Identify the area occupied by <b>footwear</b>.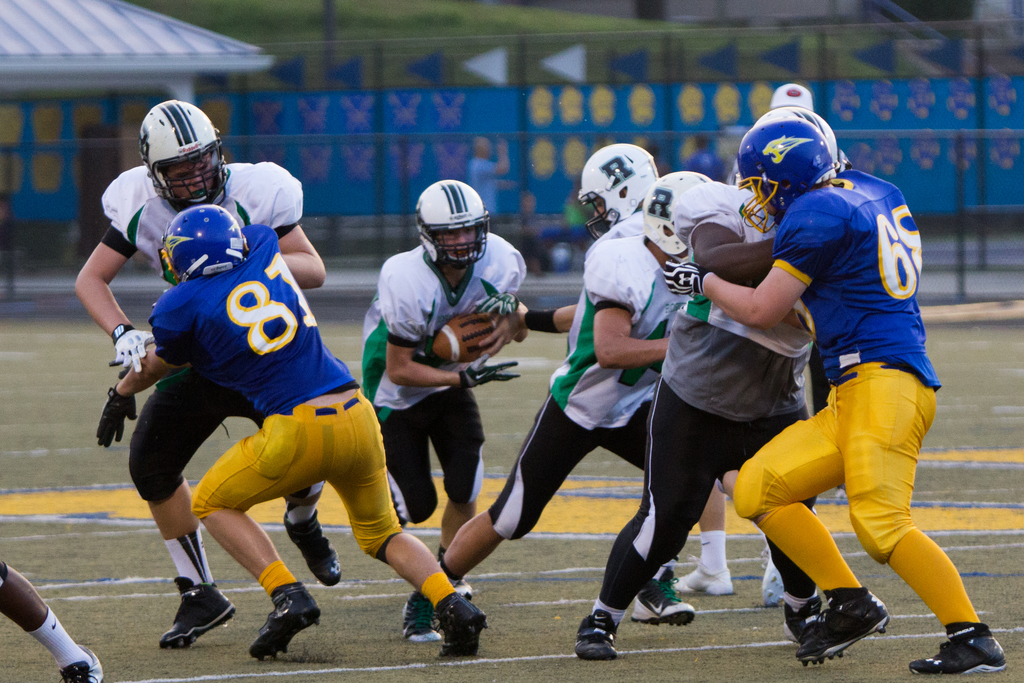
Area: pyautogui.locateOnScreen(799, 596, 899, 664).
